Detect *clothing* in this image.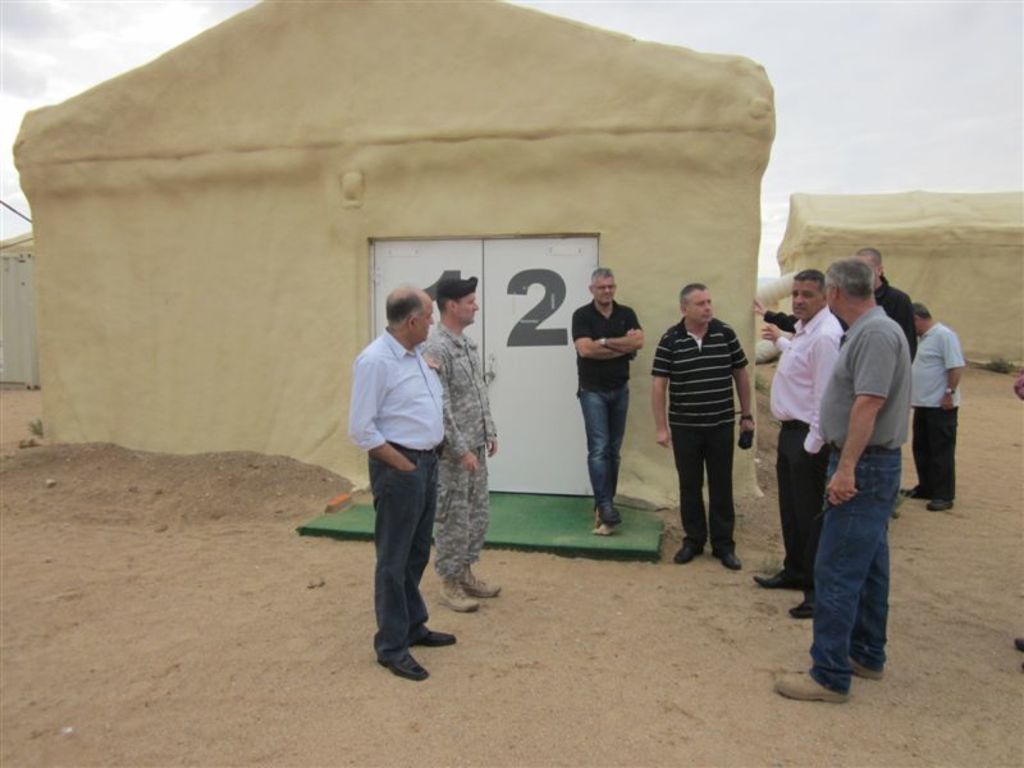
Detection: 364 443 438 657.
